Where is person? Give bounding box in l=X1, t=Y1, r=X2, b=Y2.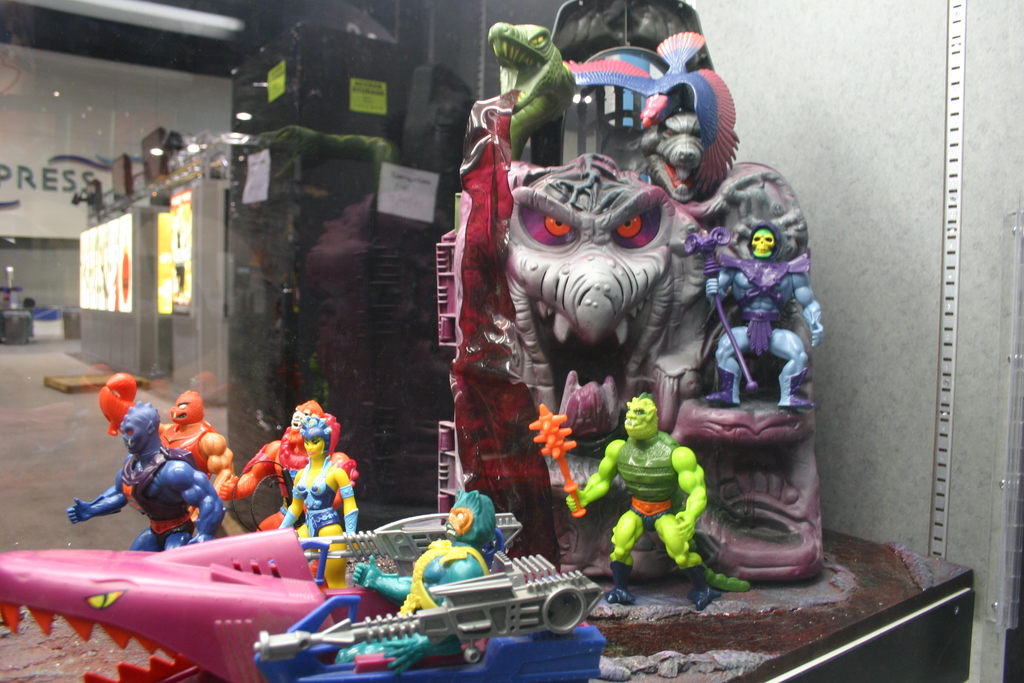
l=556, t=384, r=751, b=615.
